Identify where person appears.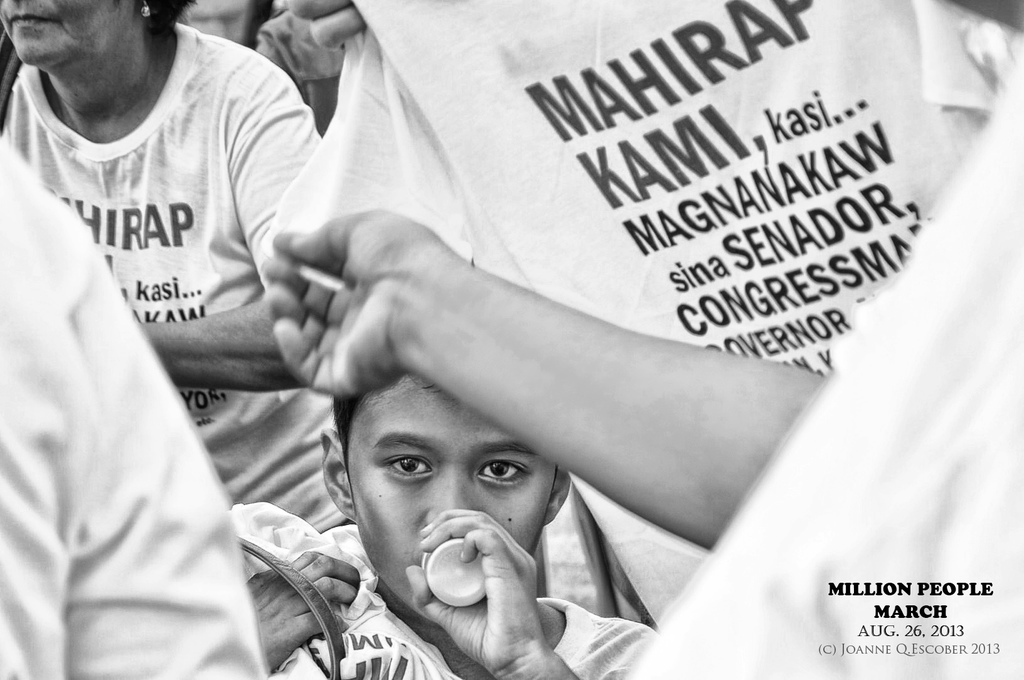
Appears at 283/0/375/53.
